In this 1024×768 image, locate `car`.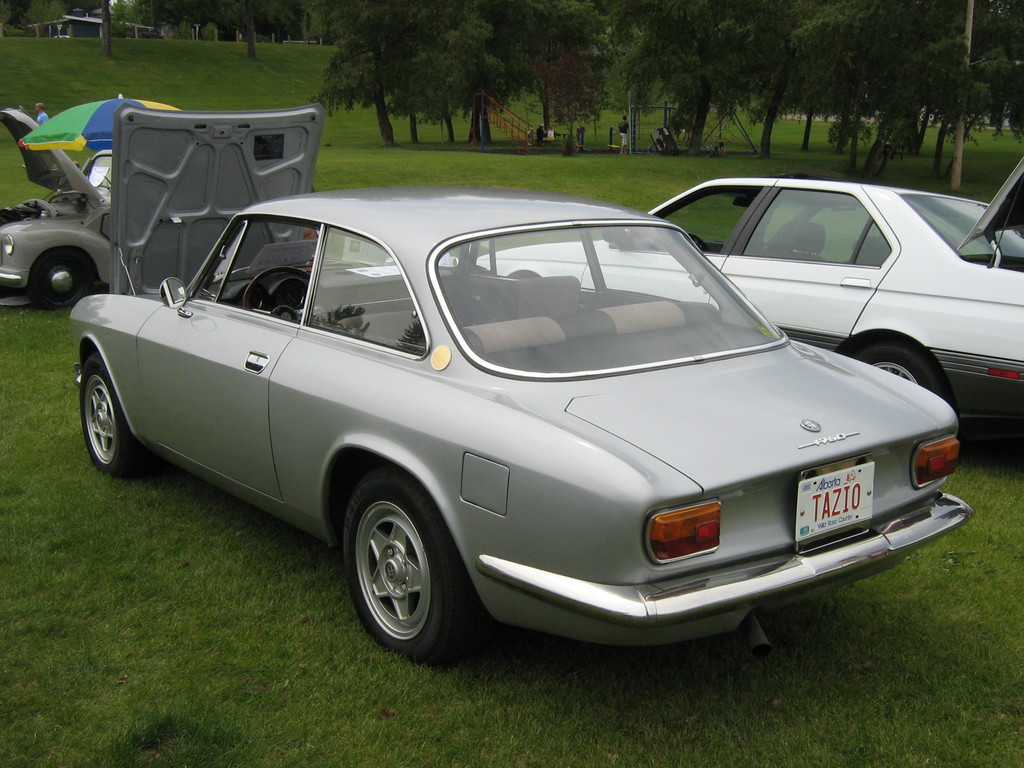
Bounding box: [x1=0, y1=109, x2=113, y2=308].
